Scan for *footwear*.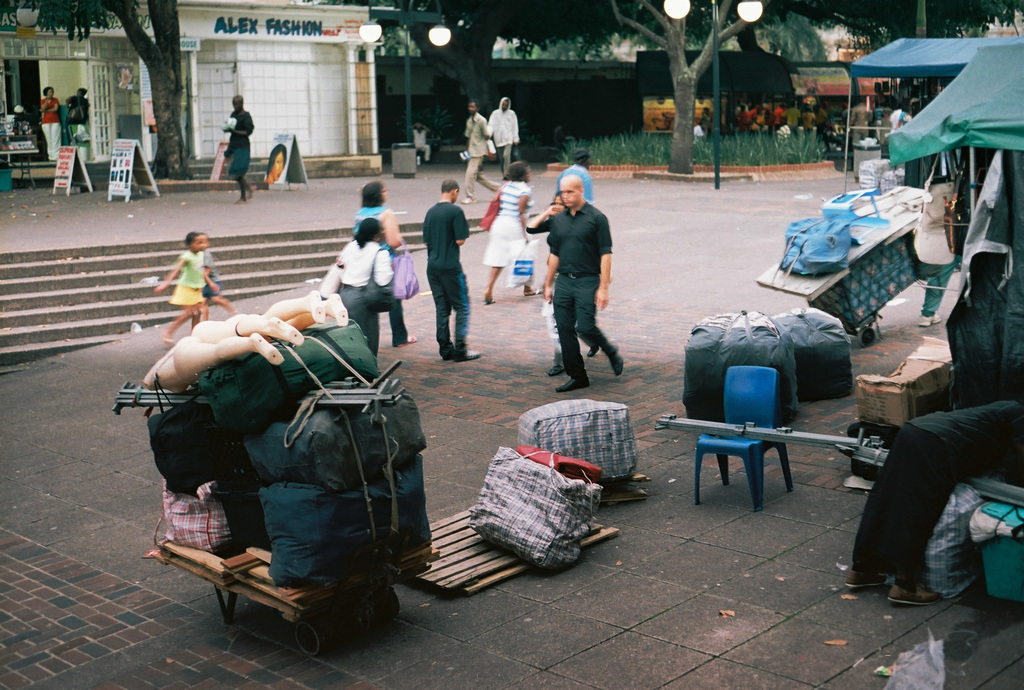
Scan result: detection(236, 201, 244, 207).
